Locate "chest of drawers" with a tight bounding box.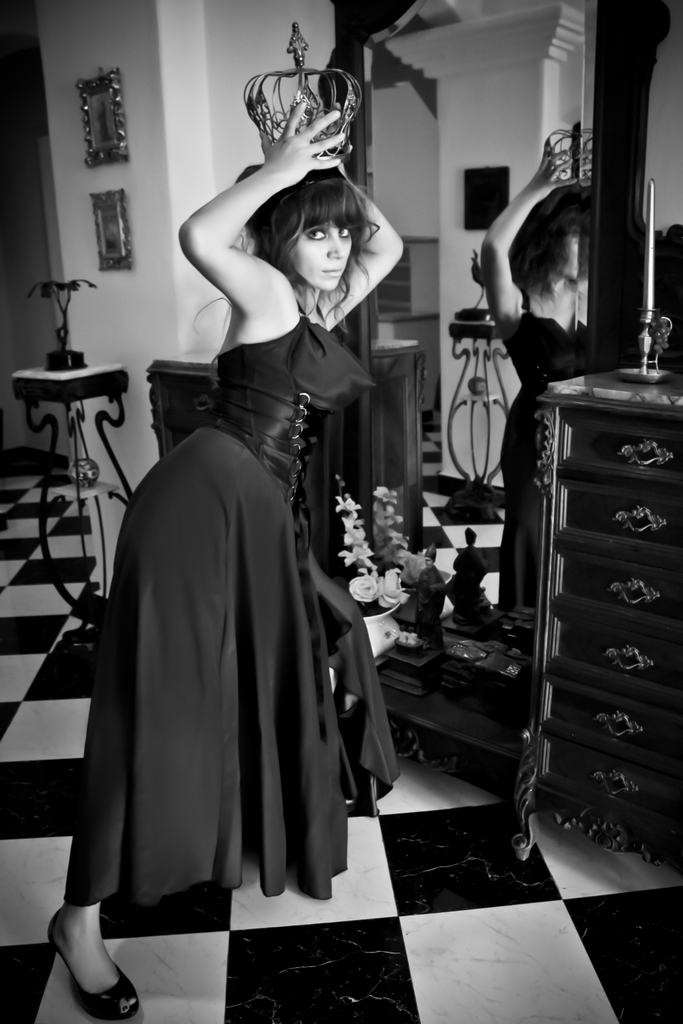
left=527, top=361, right=682, bottom=867.
